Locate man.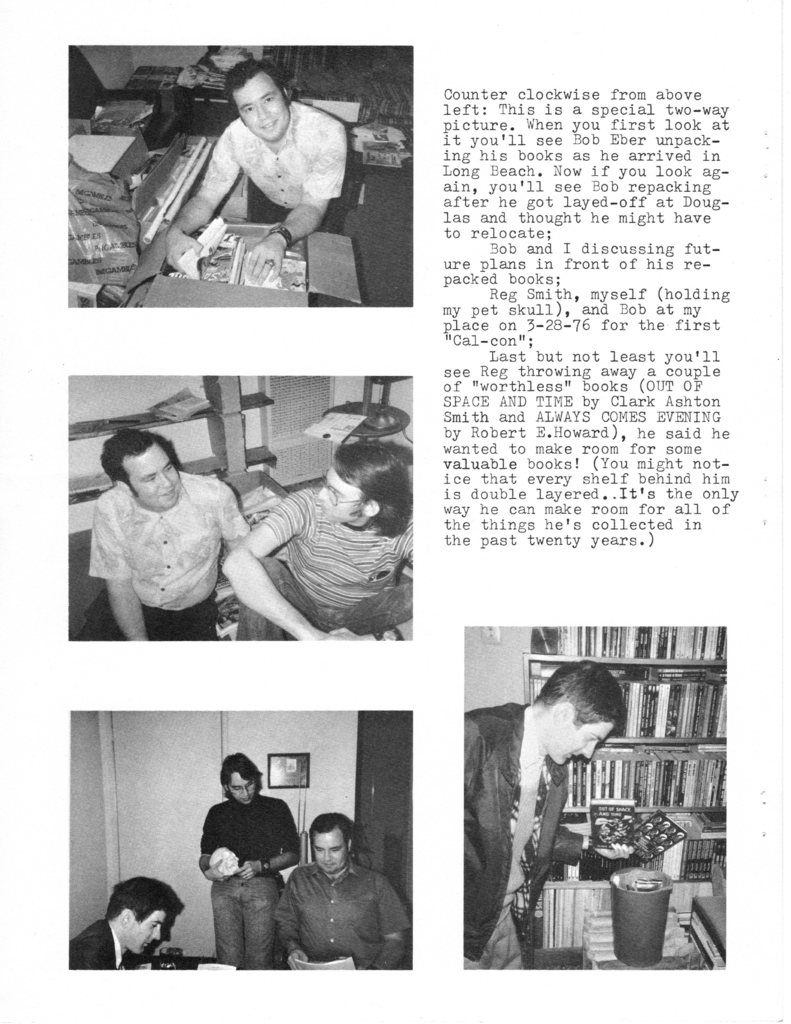
Bounding box: box(68, 877, 175, 970).
